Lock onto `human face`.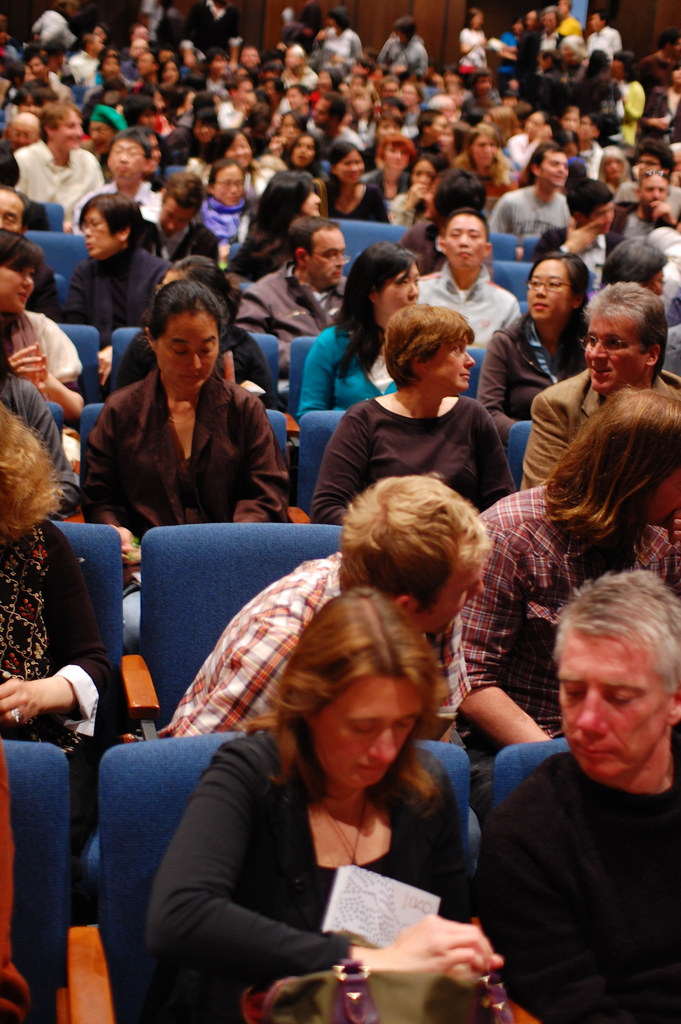
Locked: x1=579 y1=316 x2=646 y2=389.
